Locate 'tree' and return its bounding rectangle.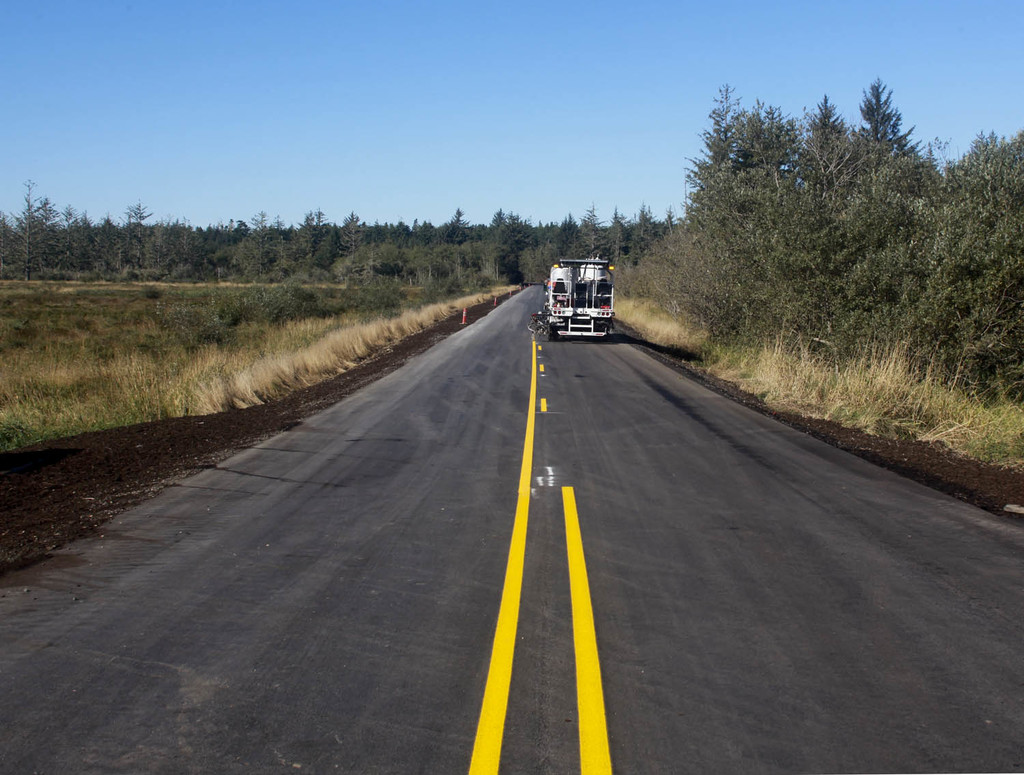
(left=276, top=242, right=373, bottom=283).
